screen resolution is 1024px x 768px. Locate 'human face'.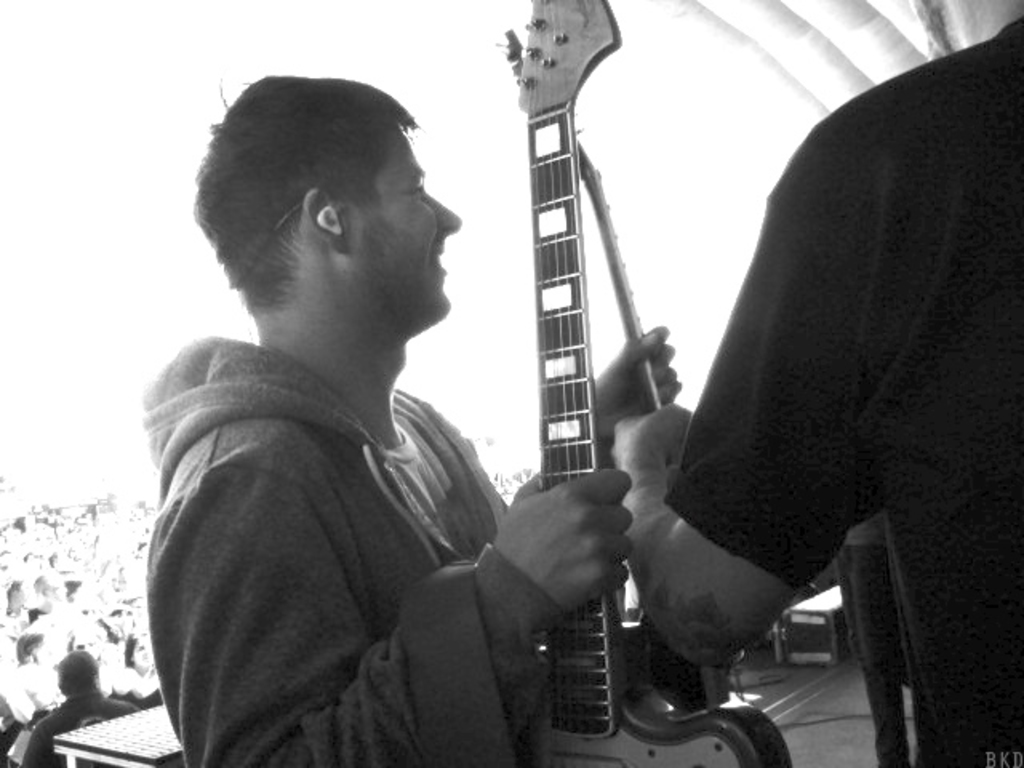
(346, 126, 459, 322).
